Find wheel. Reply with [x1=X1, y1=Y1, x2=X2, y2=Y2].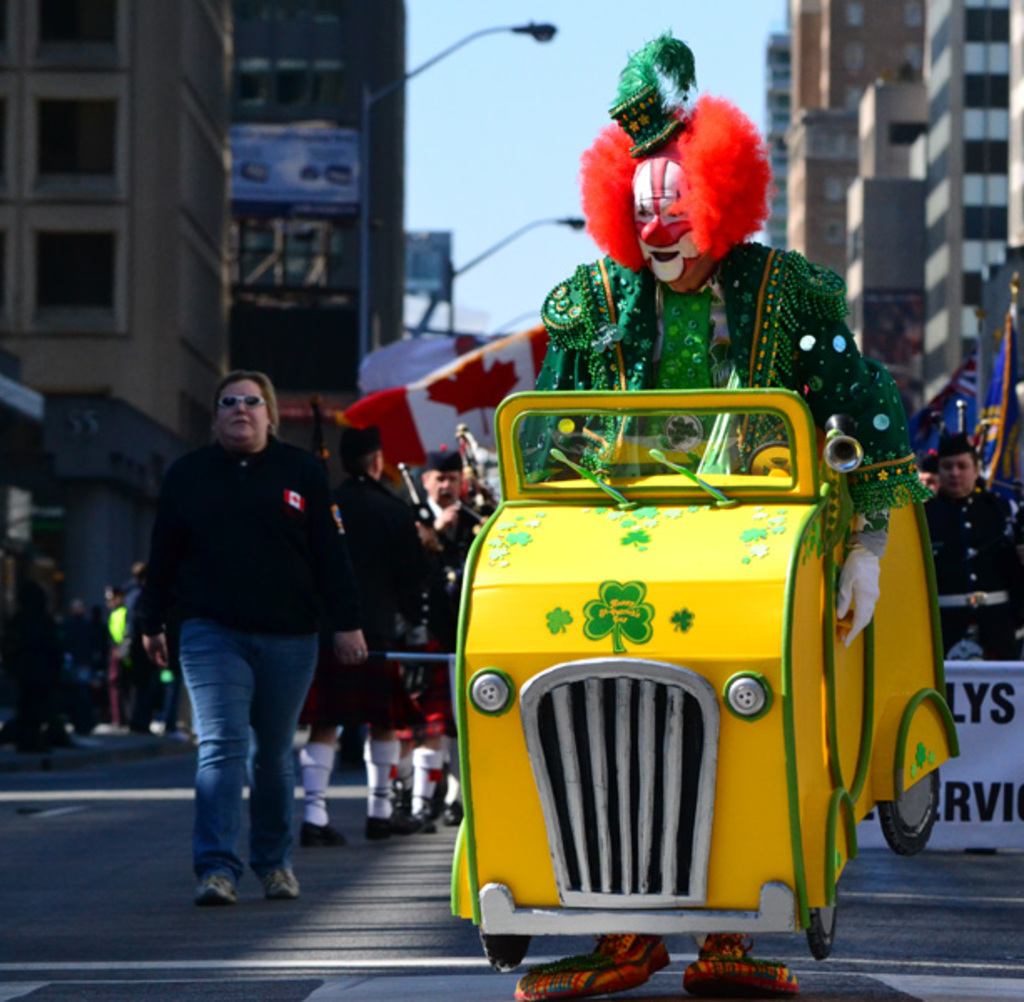
[x1=481, y1=929, x2=530, y2=977].
